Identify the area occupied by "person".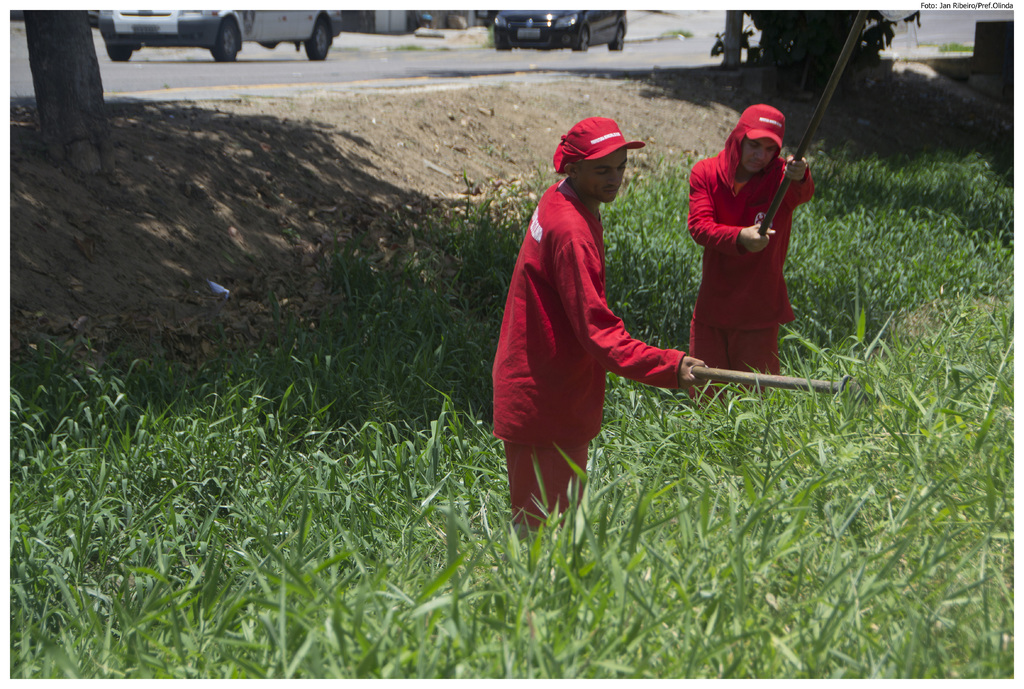
Area: x1=687, y1=100, x2=826, y2=395.
